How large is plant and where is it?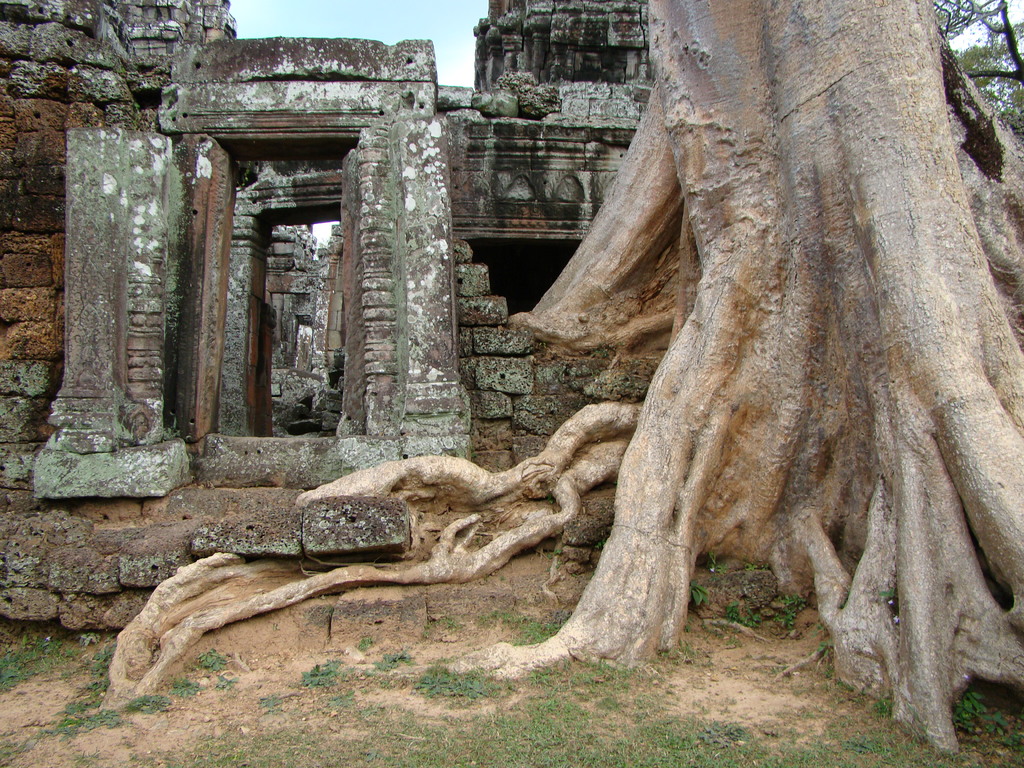
Bounding box: [82, 748, 99, 767].
